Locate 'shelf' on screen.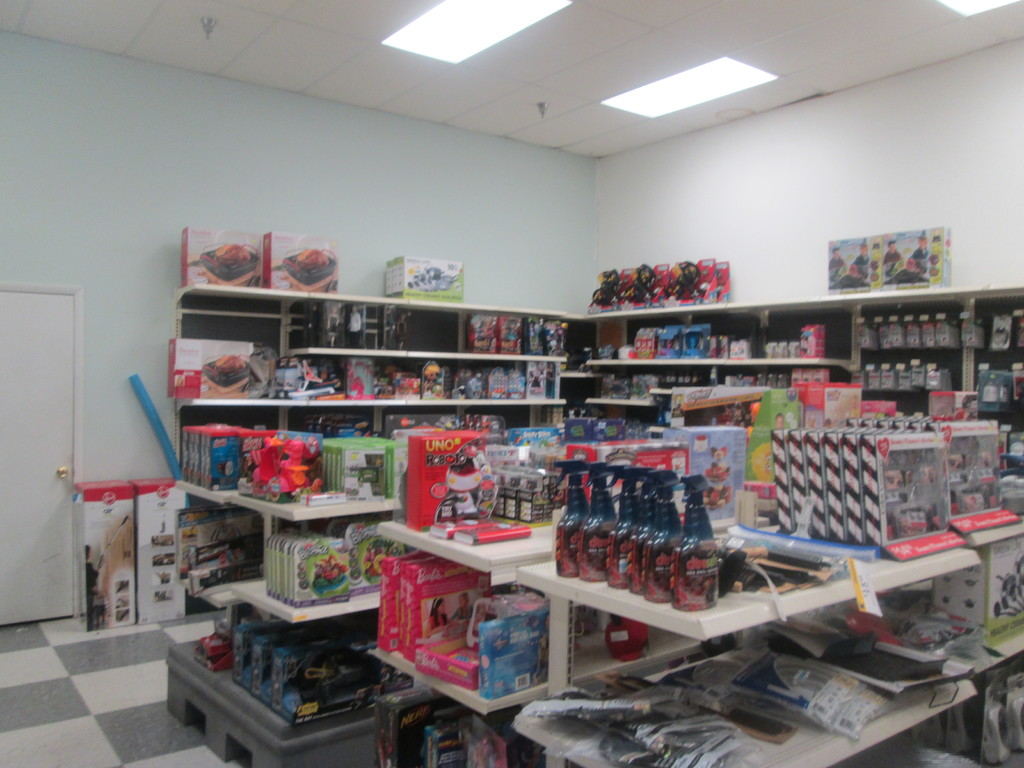
On screen at select_region(843, 276, 1023, 436).
